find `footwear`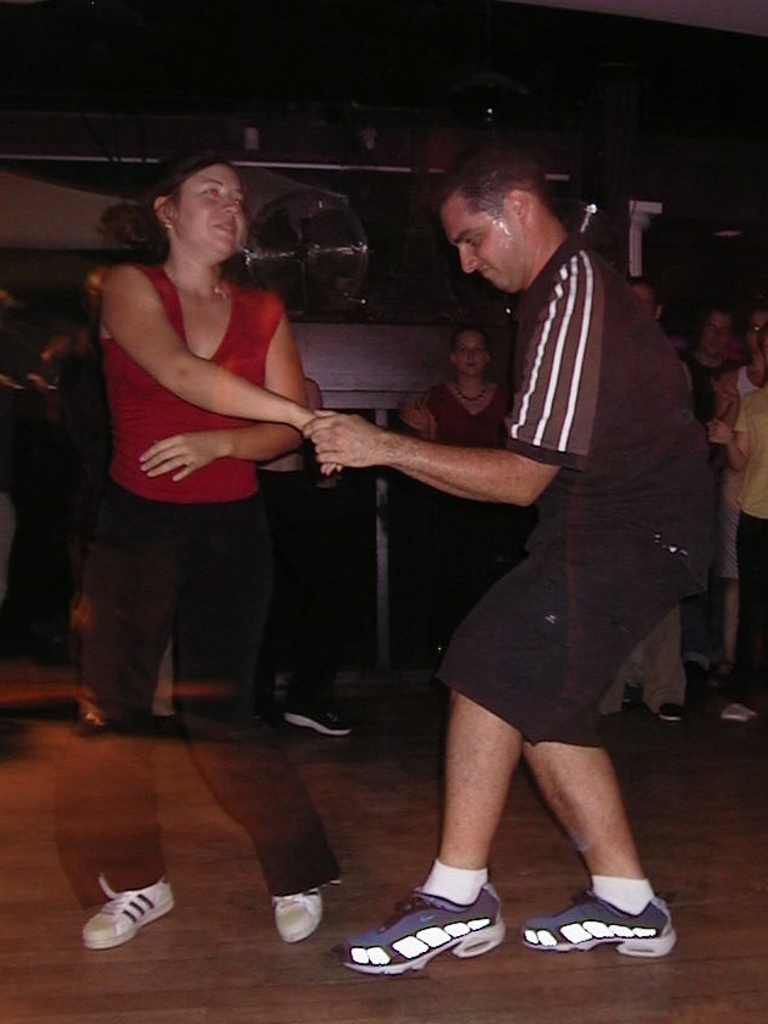
<box>708,657,731,681</box>
